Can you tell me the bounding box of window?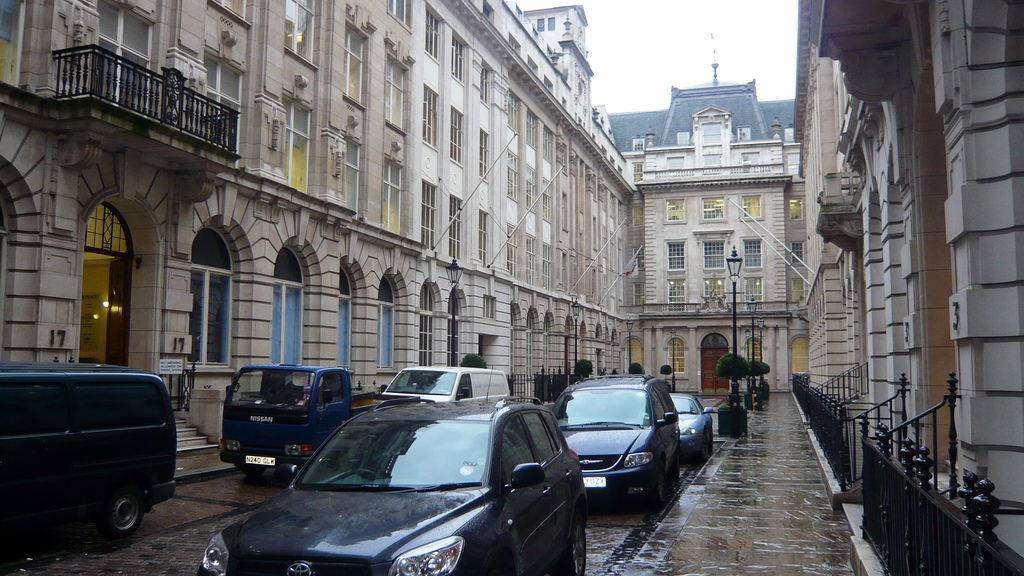
(285,0,319,70).
